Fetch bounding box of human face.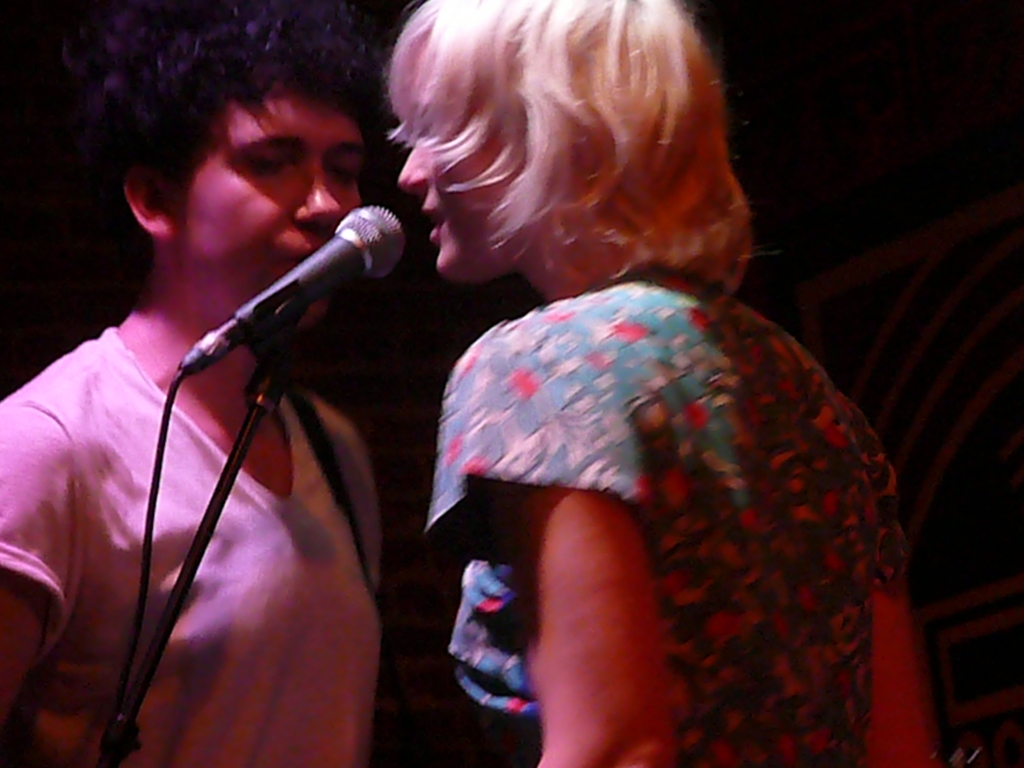
Bbox: Rect(178, 95, 359, 326).
